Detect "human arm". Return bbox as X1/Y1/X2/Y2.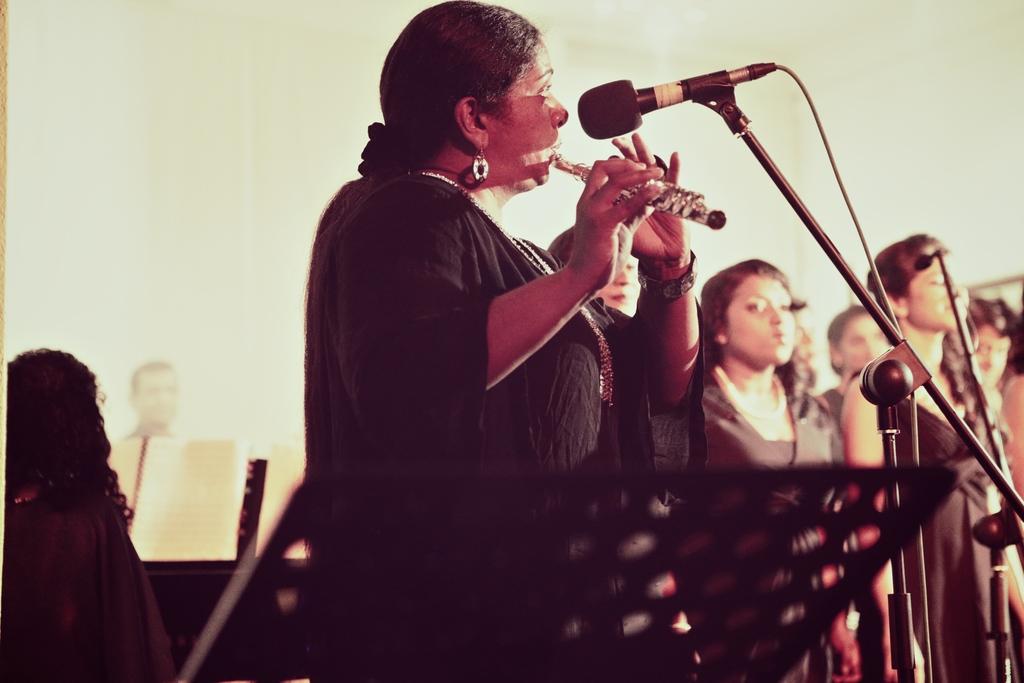
562/128/707/418.
